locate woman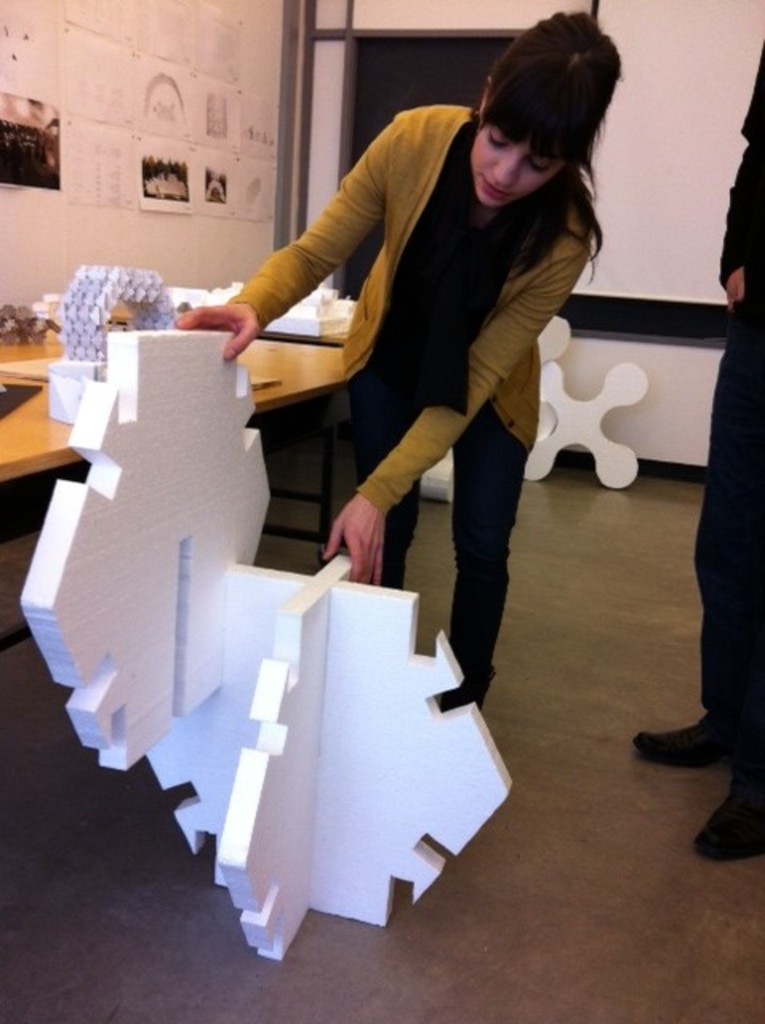
bbox=[267, 24, 605, 725]
